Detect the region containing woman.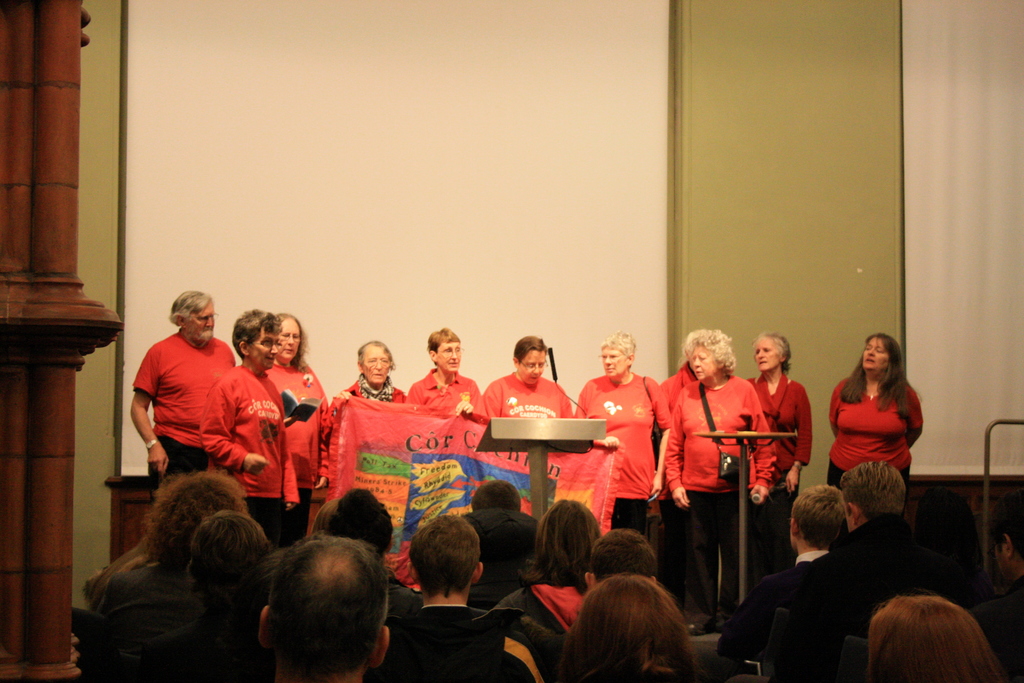
left=559, top=573, right=703, bottom=682.
